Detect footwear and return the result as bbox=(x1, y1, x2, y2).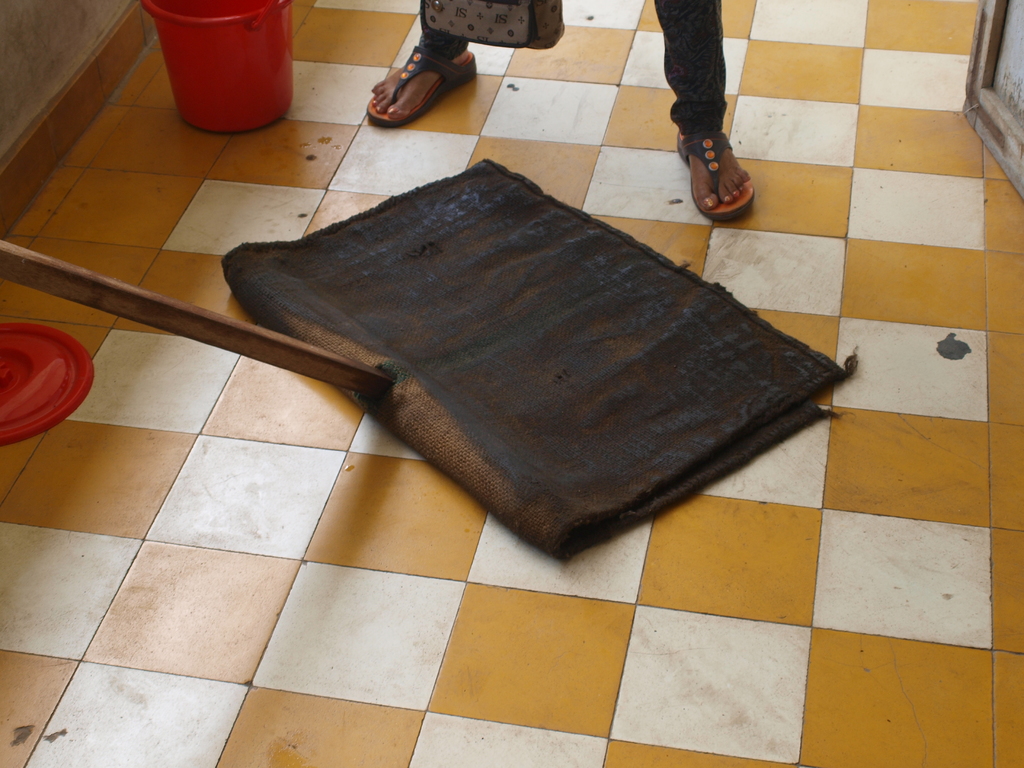
bbox=(359, 47, 477, 127).
